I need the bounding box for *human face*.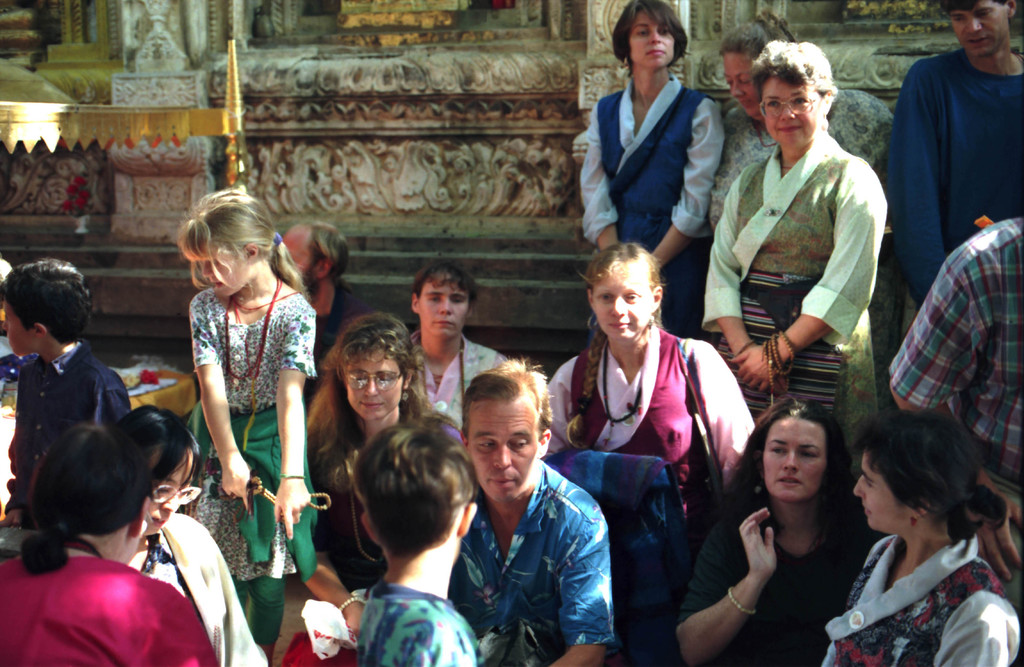
Here it is: rect(279, 230, 315, 280).
